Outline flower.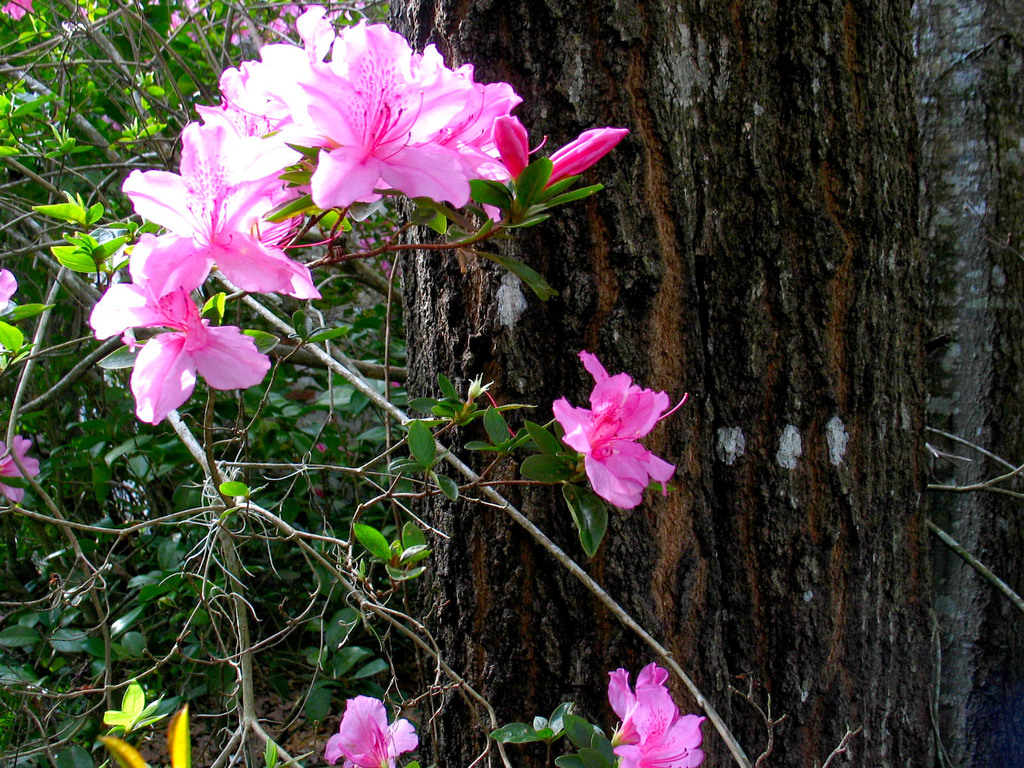
Outline: <region>0, 264, 19, 316</region>.
